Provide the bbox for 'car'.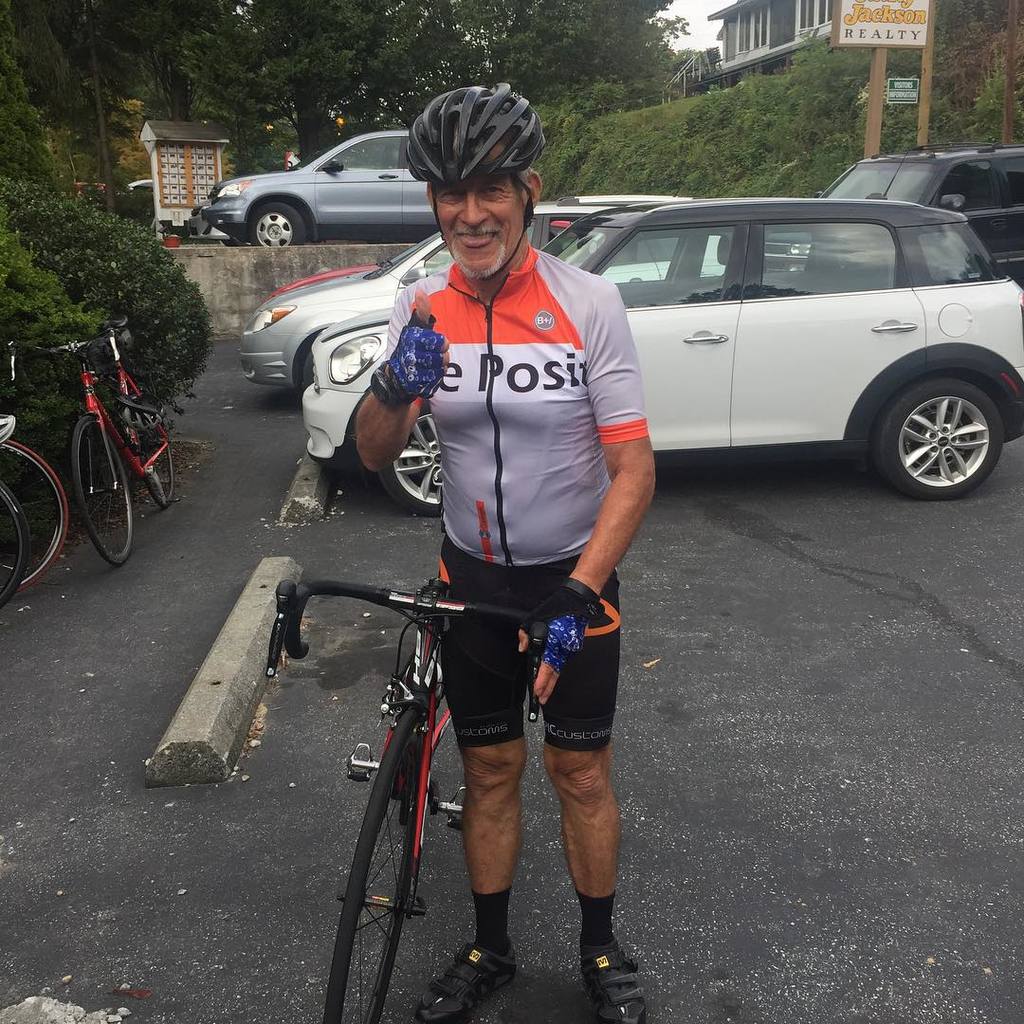
<region>192, 130, 441, 247</region>.
